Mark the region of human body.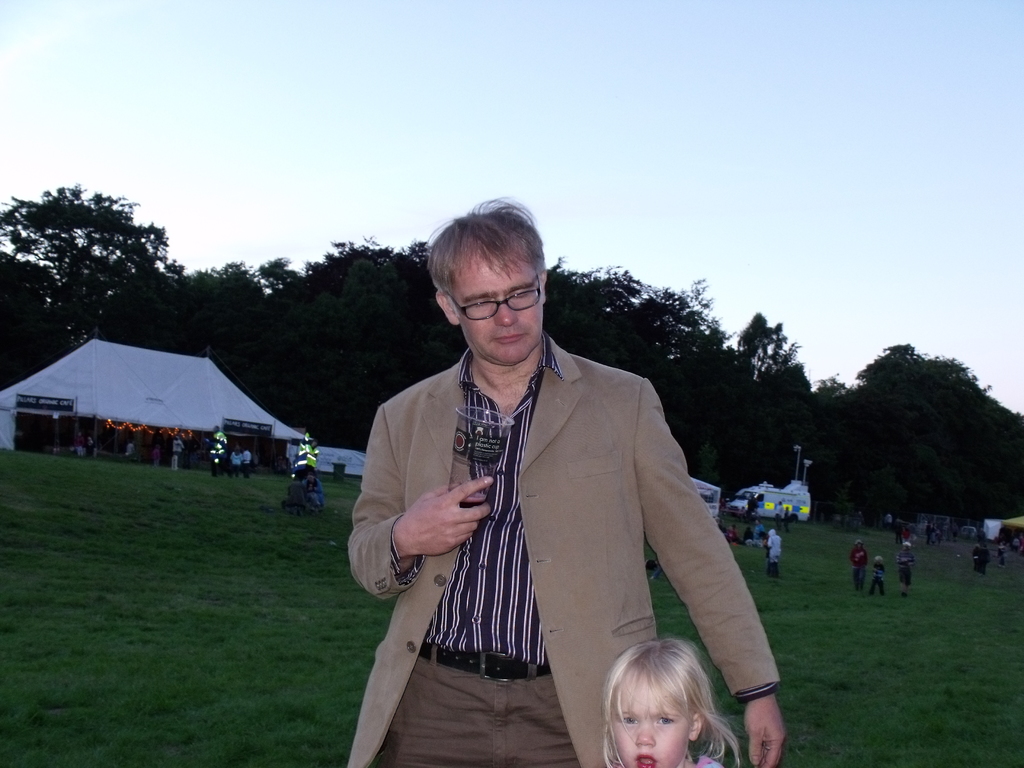
Region: [682,750,722,767].
